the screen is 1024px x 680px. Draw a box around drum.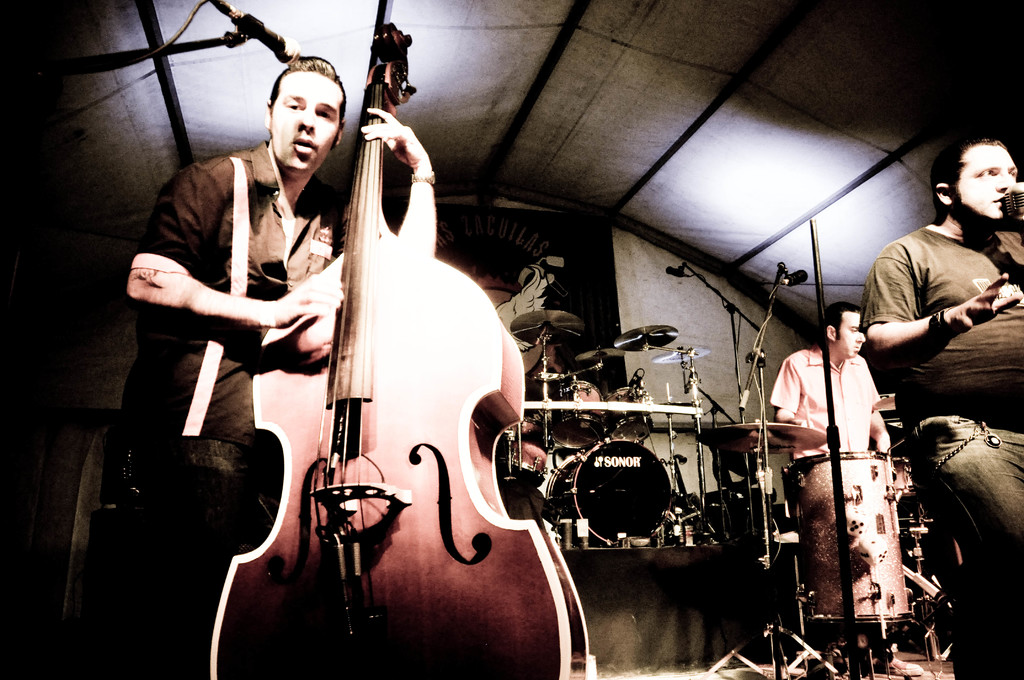
Rect(606, 387, 655, 442).
